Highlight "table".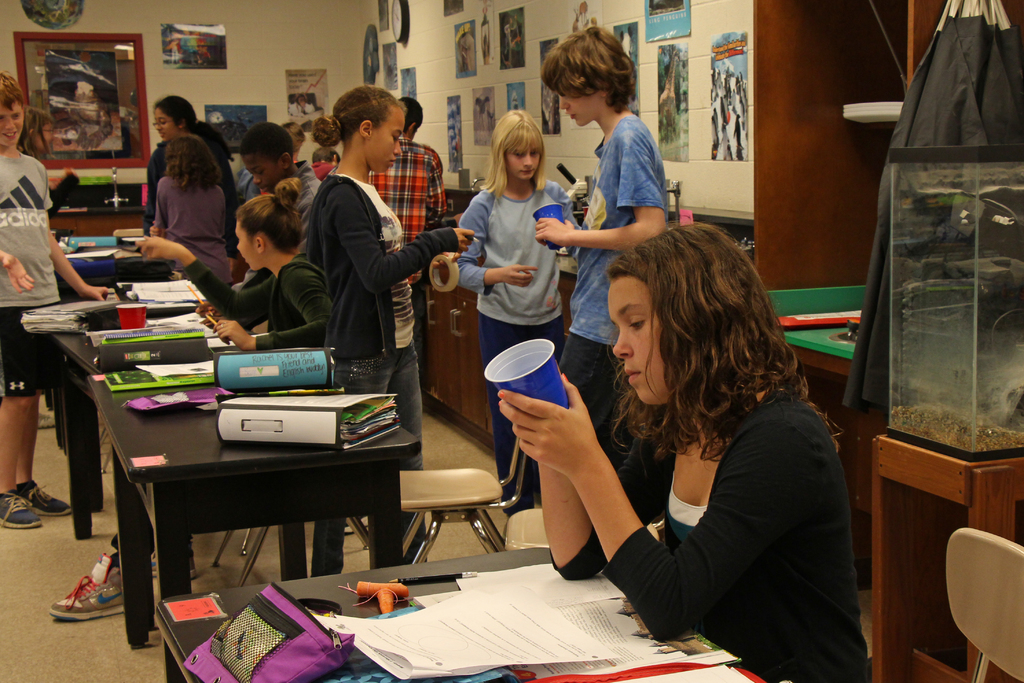
Highlighted region: [874,433,1023,682].
